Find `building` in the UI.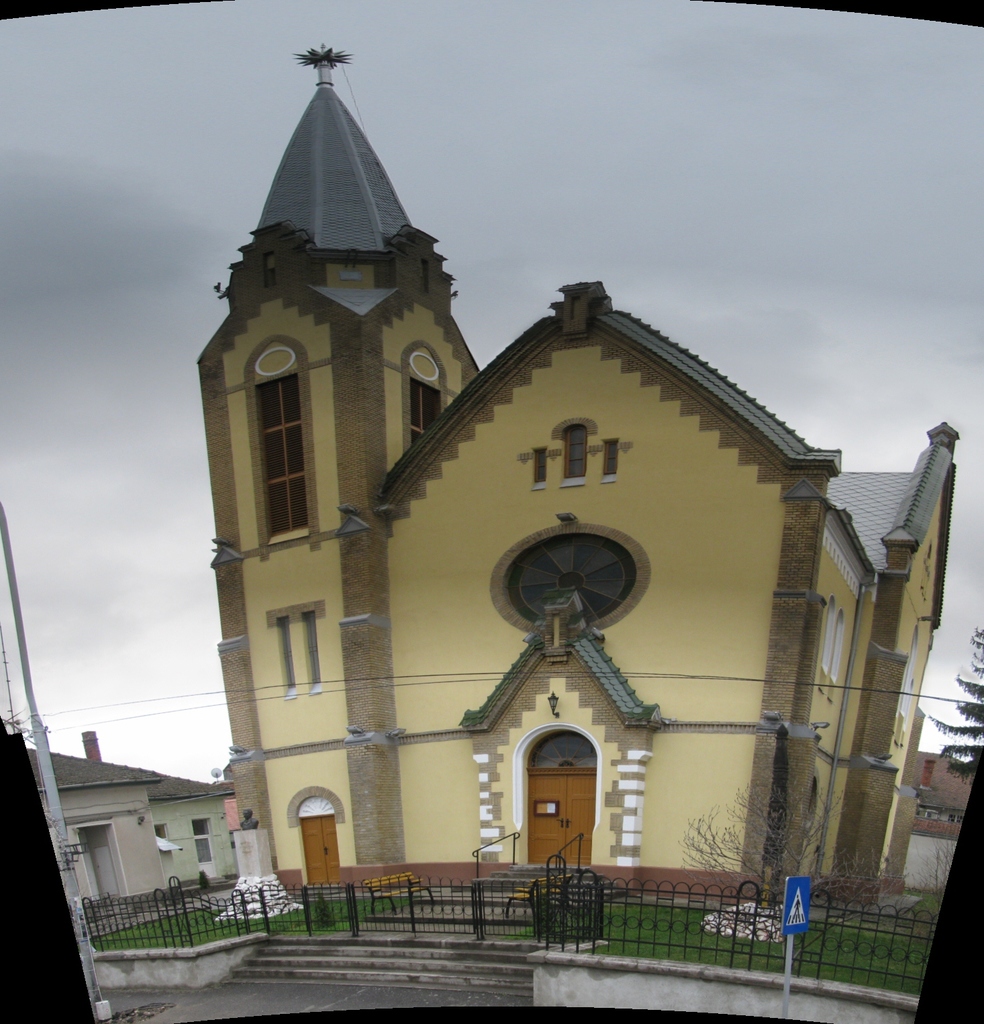
UI element at [29,741,160,931].
